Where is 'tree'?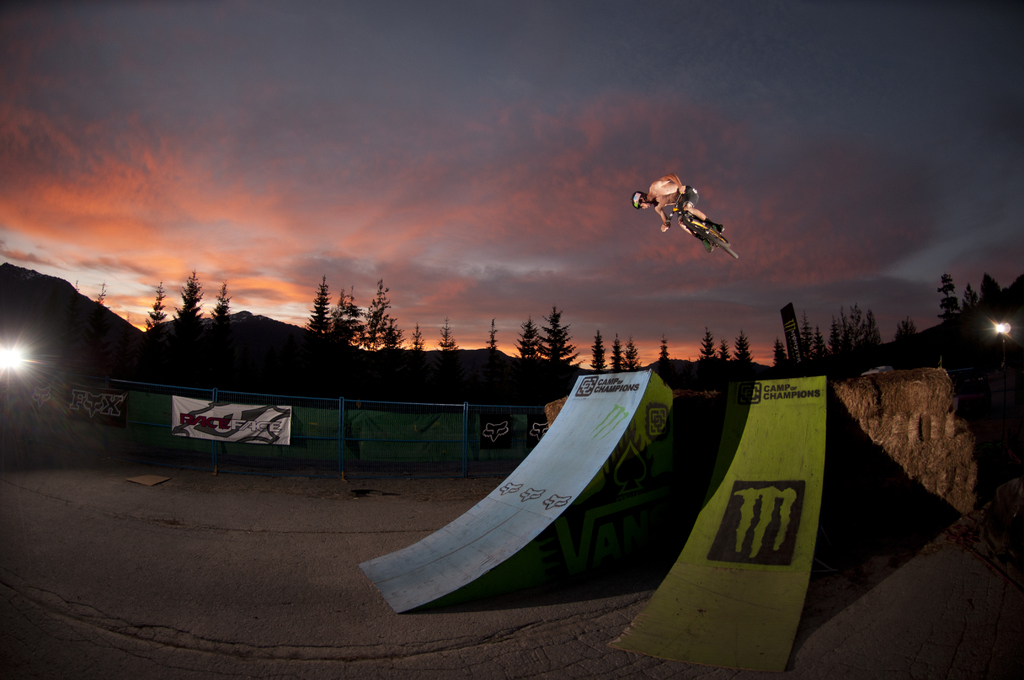
<box>484,314,499,353</box>.
